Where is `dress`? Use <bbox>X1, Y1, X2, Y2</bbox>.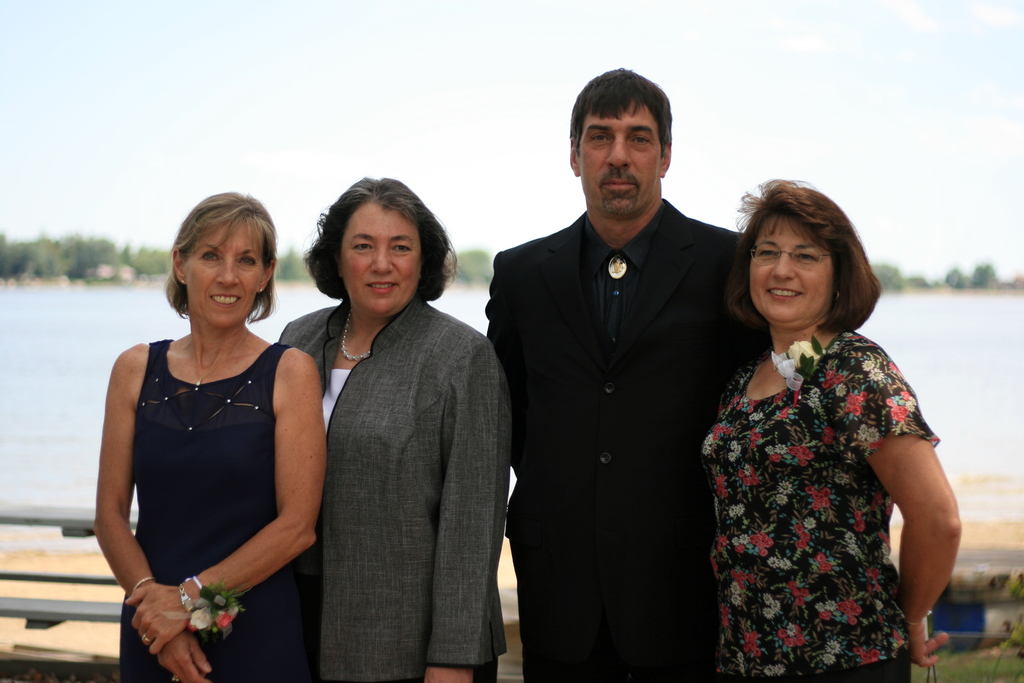
<bbox>116, 340, 310, 682</bbox>.
